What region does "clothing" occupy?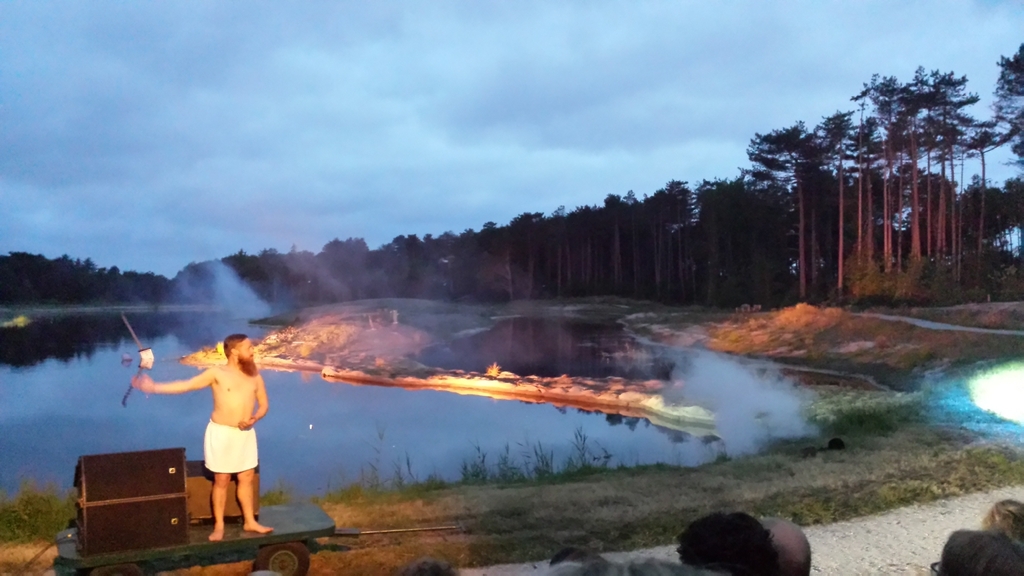
<region>200, 420, 259, 472</region>.
